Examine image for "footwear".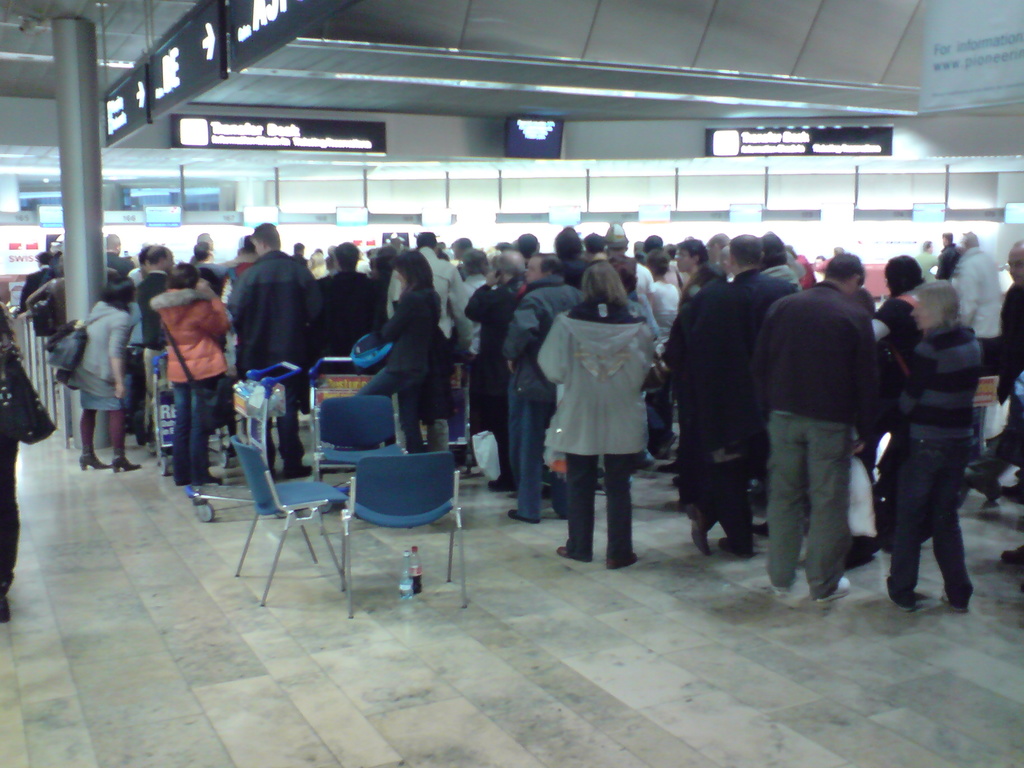
Examination result: region(505, 506, 542, 527).
